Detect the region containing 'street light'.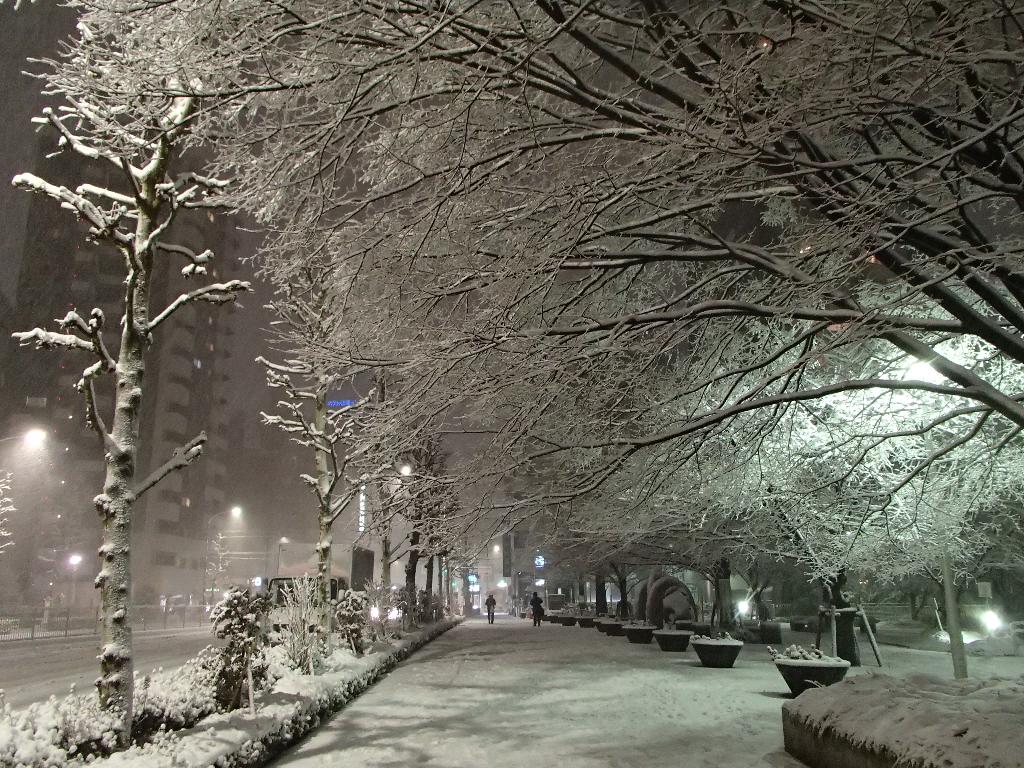
<bbox>14, 423, 45, 651</bbox>.
